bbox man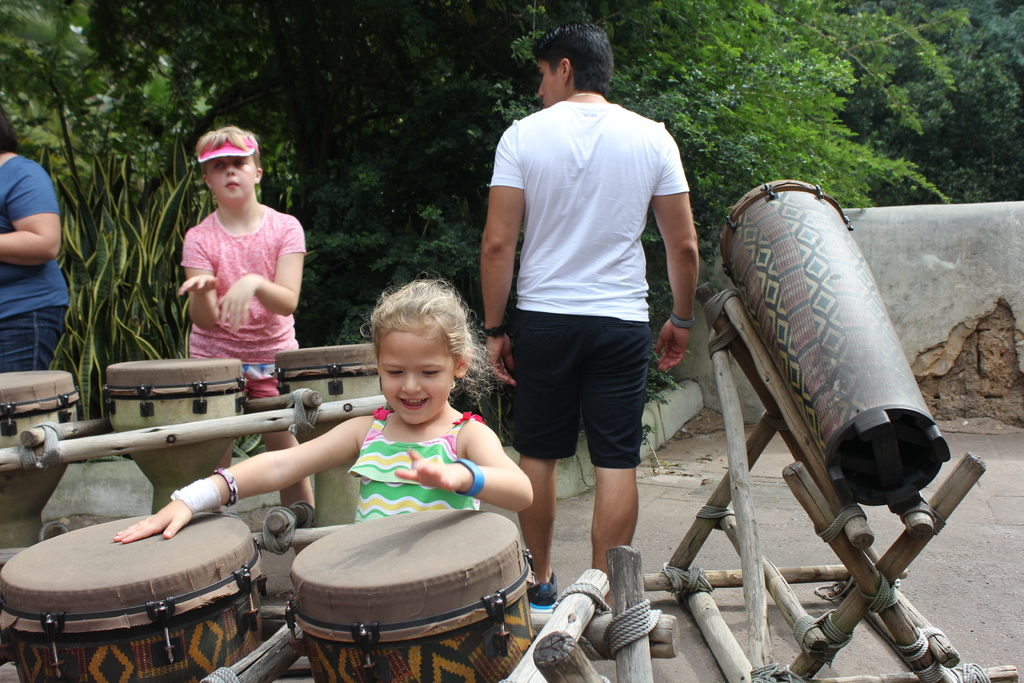
x1=480, y1=24, x2=699, y2=614
